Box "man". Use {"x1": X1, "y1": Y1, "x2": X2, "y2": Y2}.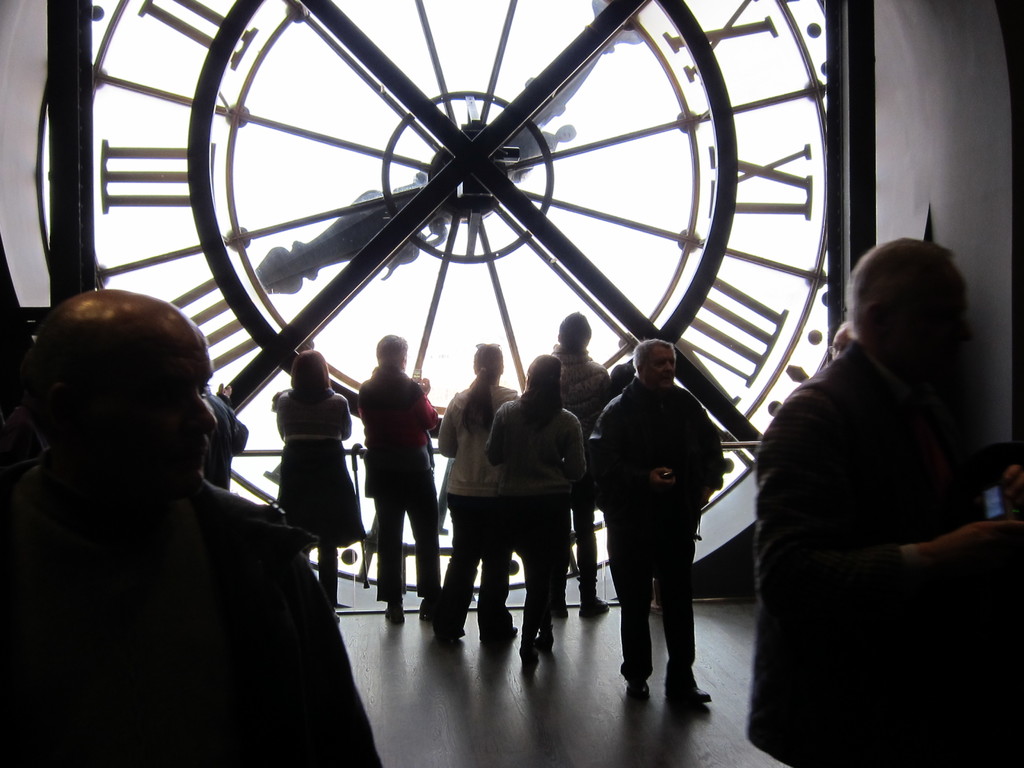
{"x1": 350, "y1": 335, "x2": 439, "y2": 643}.
